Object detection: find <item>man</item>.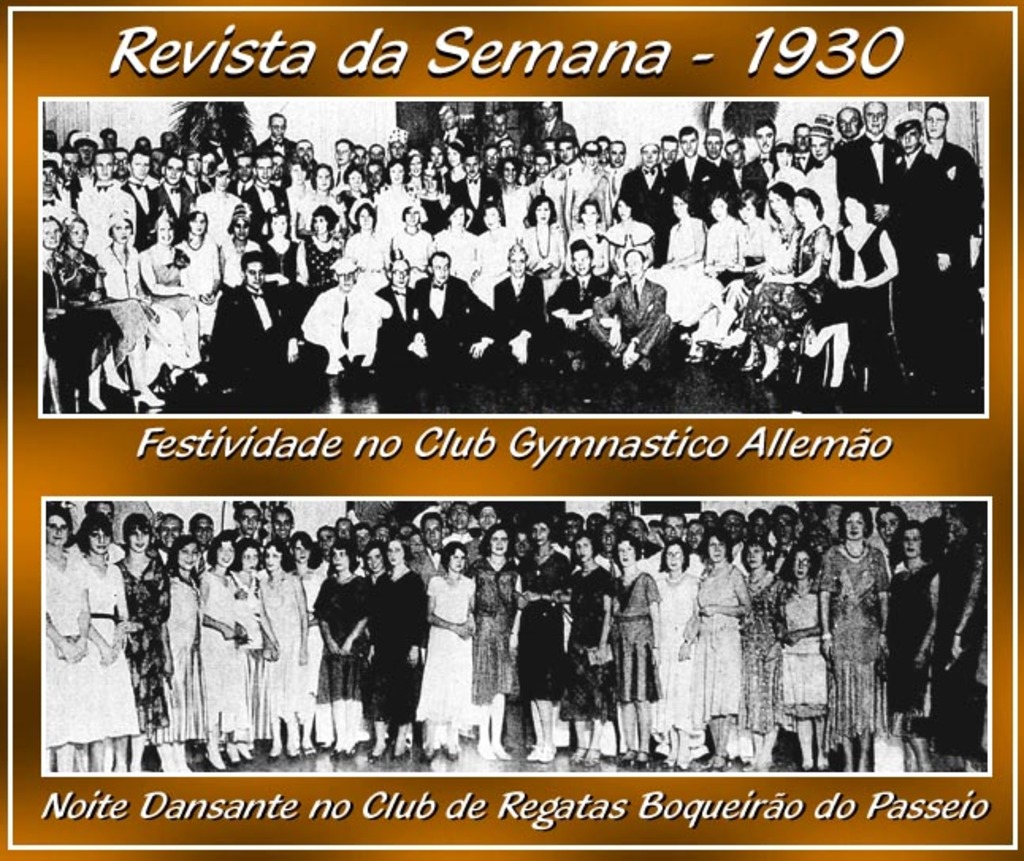
<bbox>544, 135, 583, 179</bbox>.
